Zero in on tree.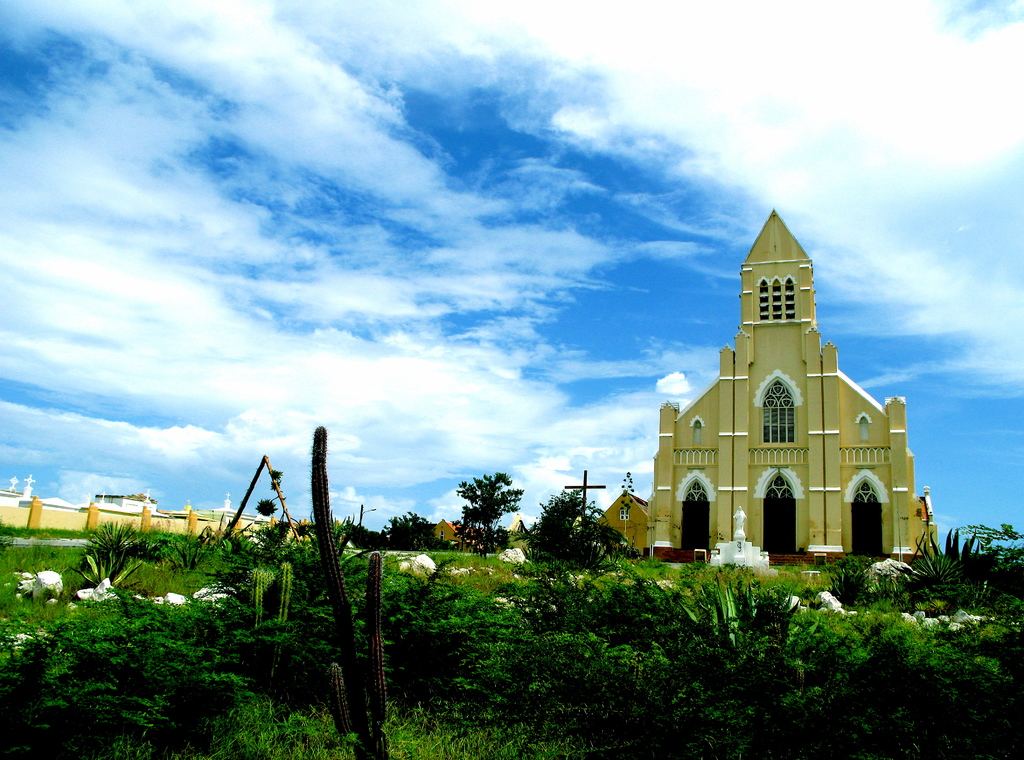
Zeroed in: (447,468,540,556).
